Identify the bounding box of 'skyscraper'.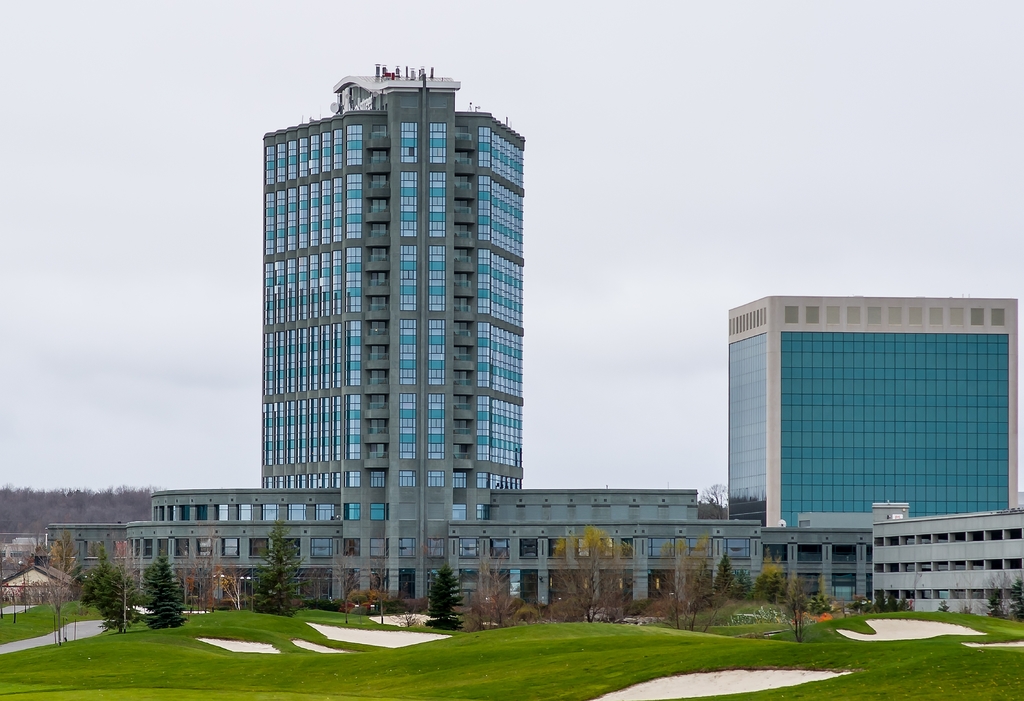
box(241, 64, 553, 622).
